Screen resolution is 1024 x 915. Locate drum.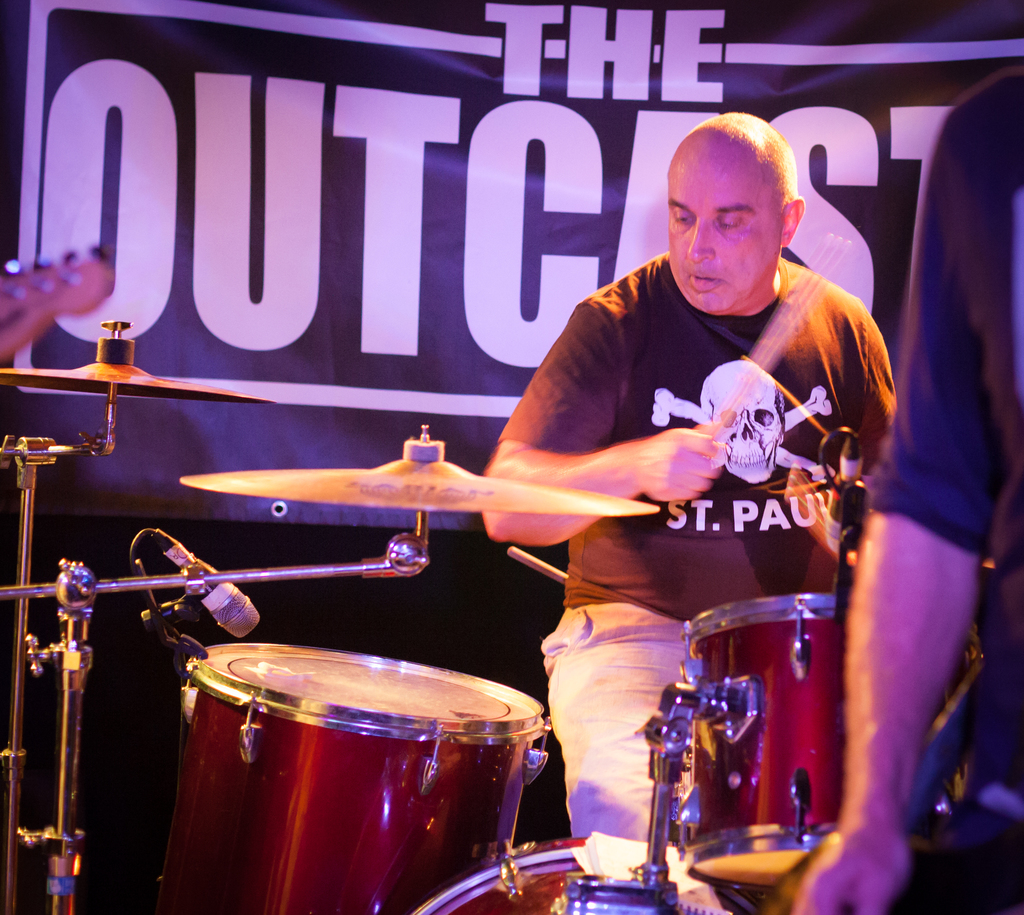
x1=410 y1=838 x2=772 y2=914.
